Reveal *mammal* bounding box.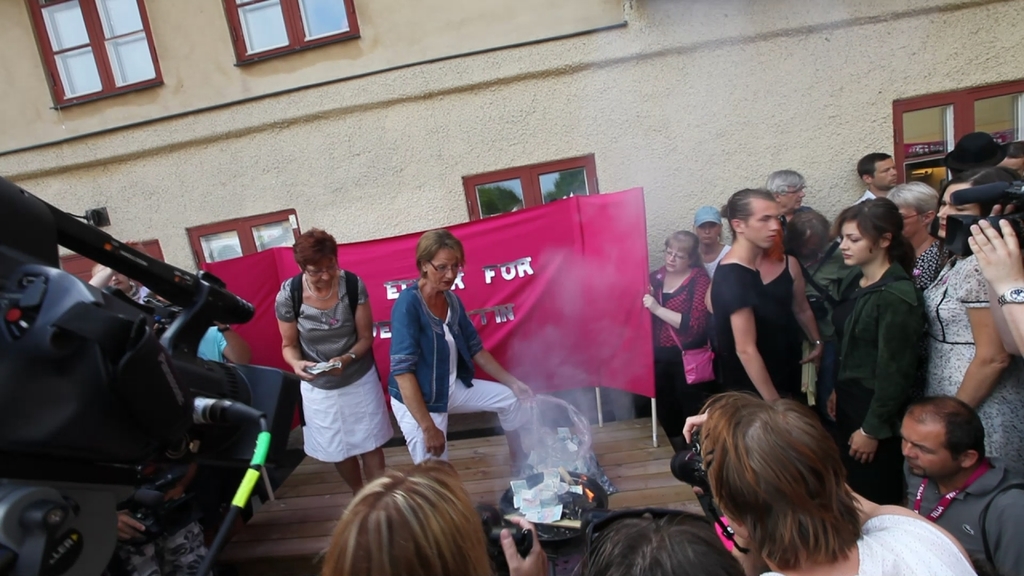
Revealed: x1=382 y1=226 x2=537 y2=465.
